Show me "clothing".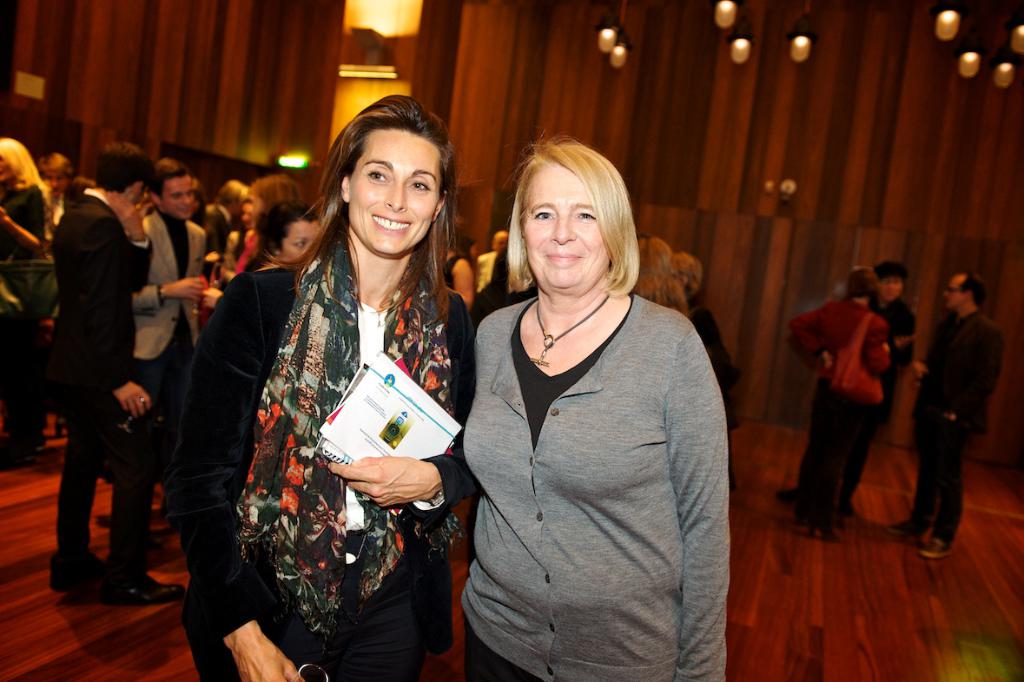
"clothing" is here: rect(859, 285, 922, 489).
